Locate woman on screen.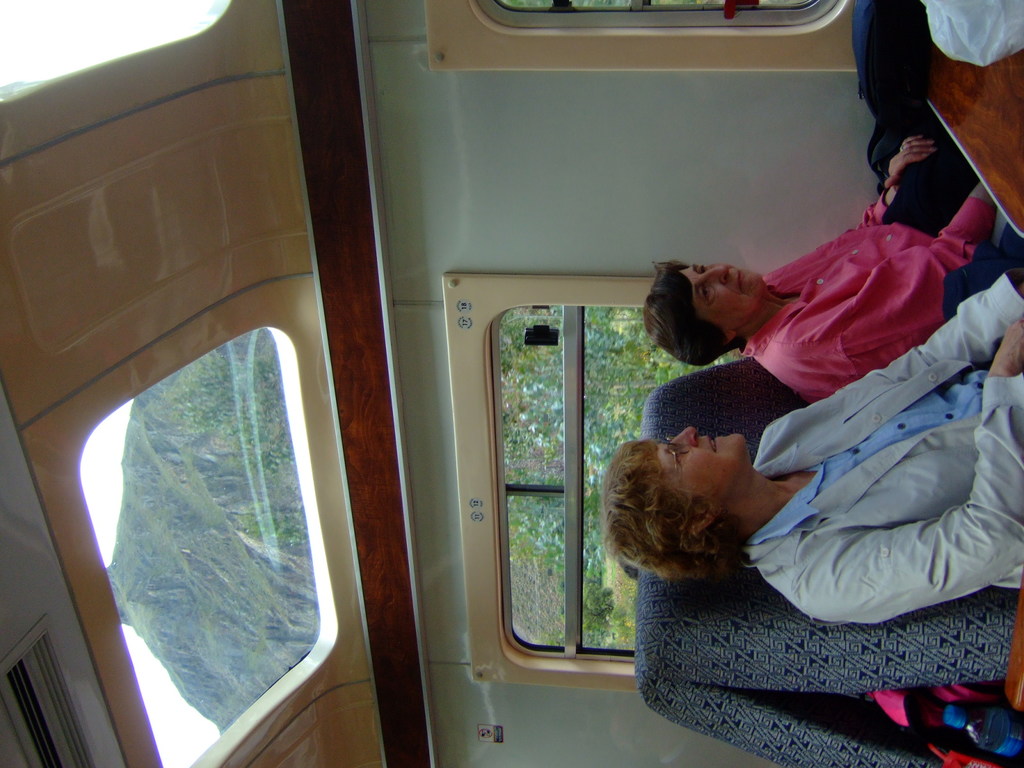
On screen at l=642, t=135, r=997, b=403.
